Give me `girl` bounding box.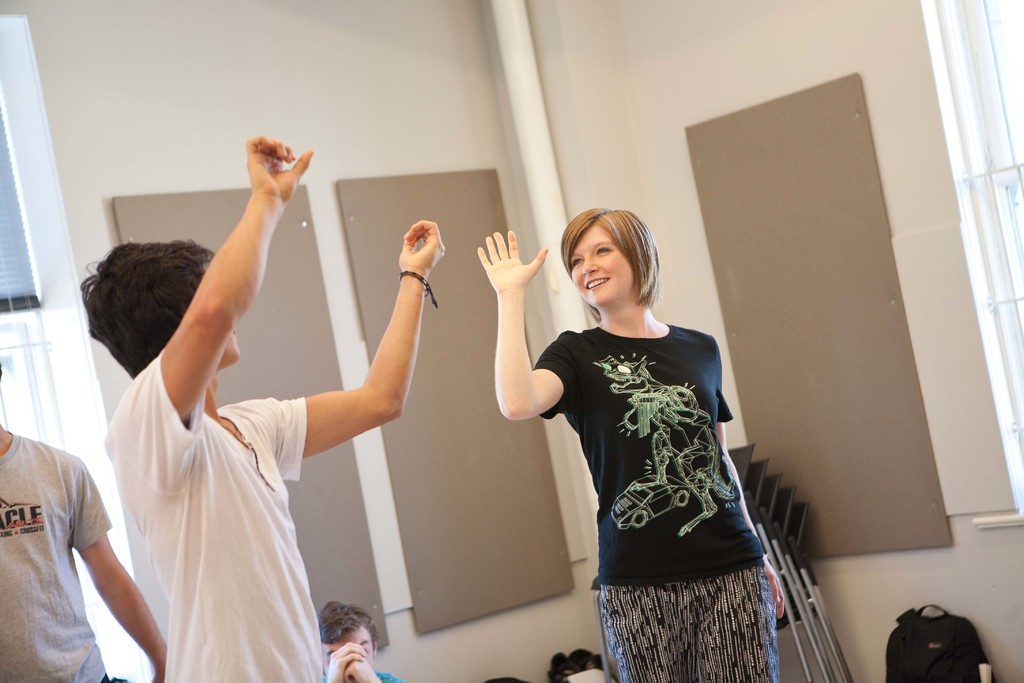
left=481, top=215, right=788, bottom=682.
